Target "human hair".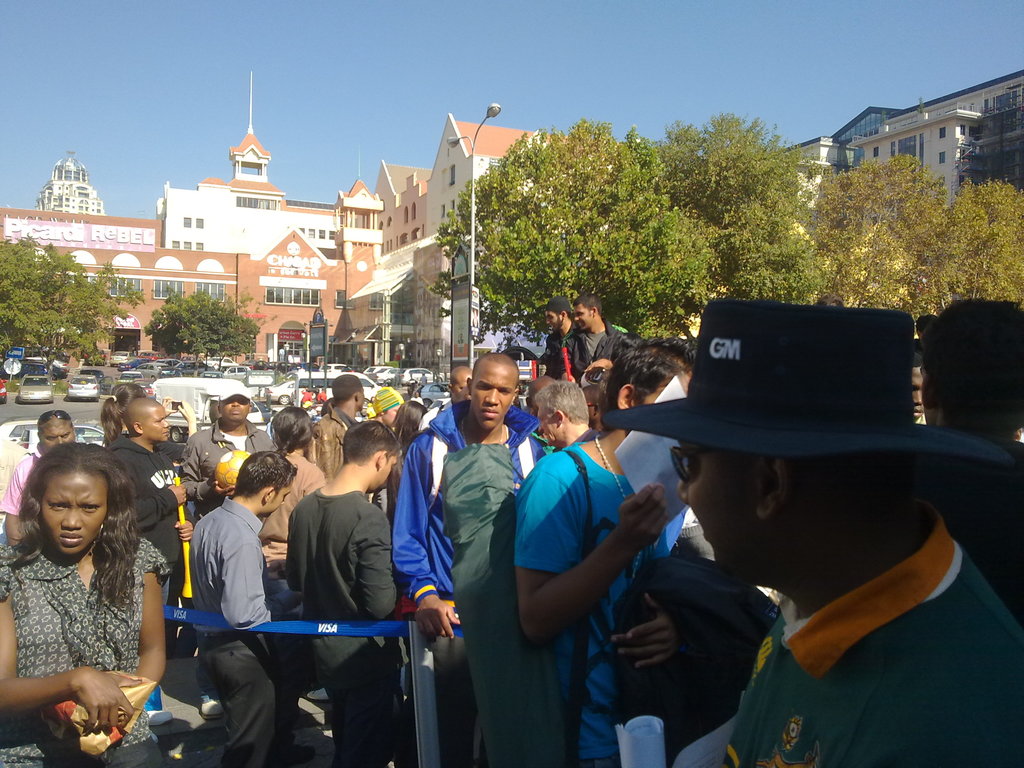
Target region: 794/447/918/535.
